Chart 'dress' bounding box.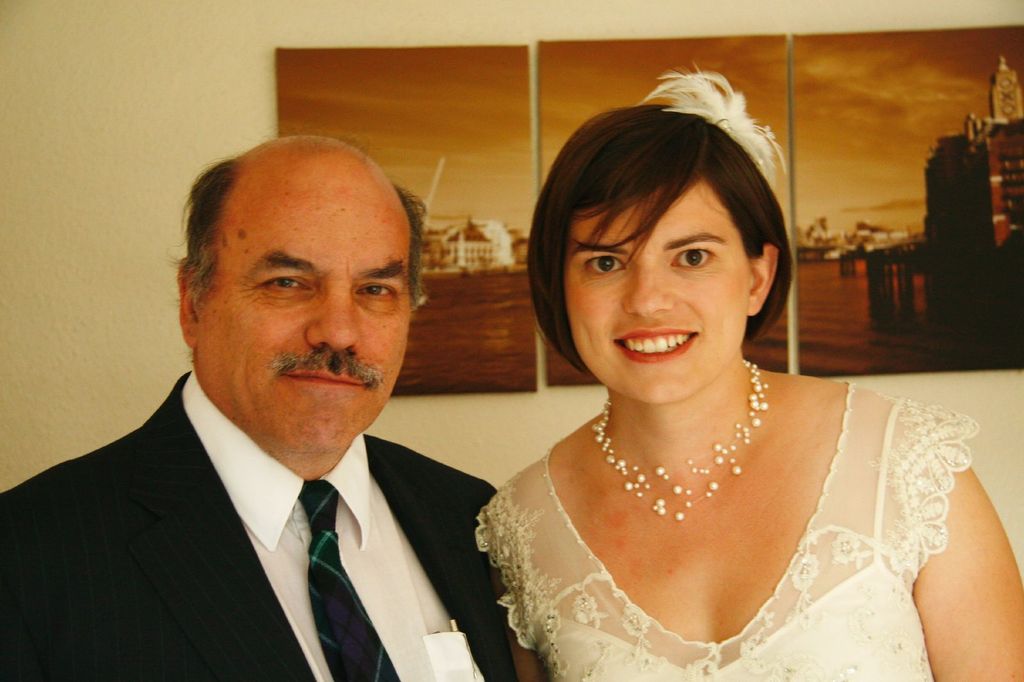
Charted: 478/380/979/681.
